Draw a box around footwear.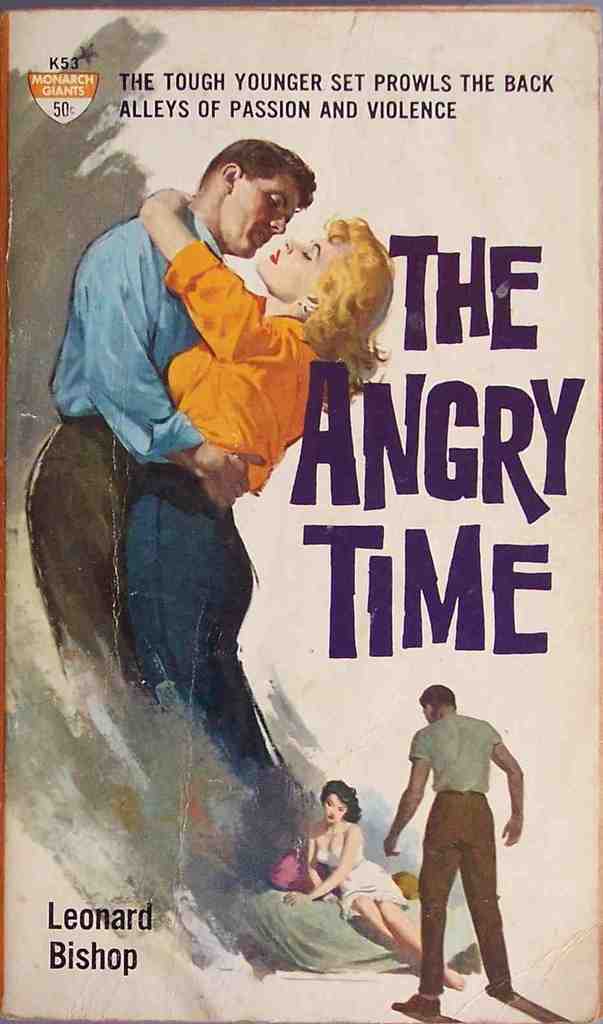
391:988:439:1023.
